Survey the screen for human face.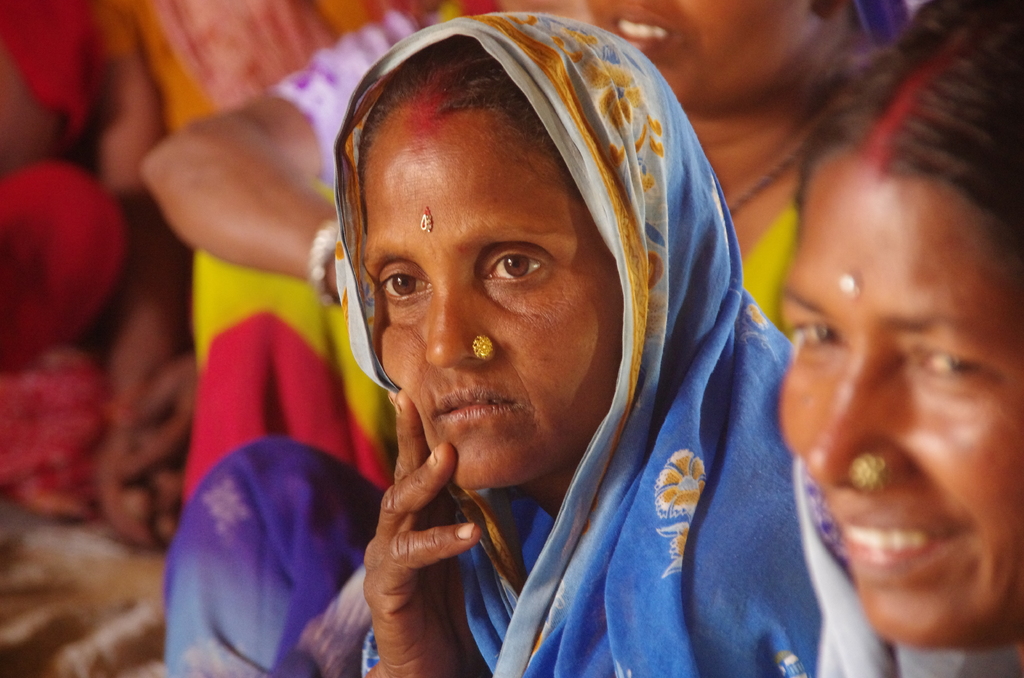
Survey found: x1=374 y1=84 x2=633 y2=489.
